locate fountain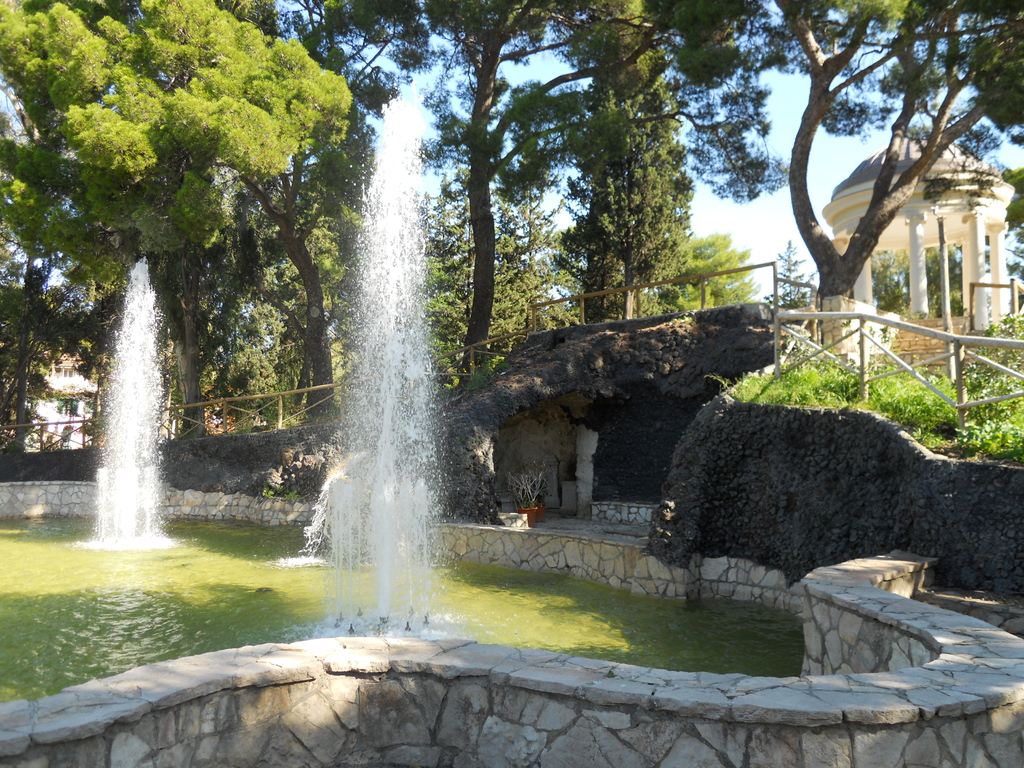
{"left": 0, "top": 63, "right": 1023, "bottom": 767}
